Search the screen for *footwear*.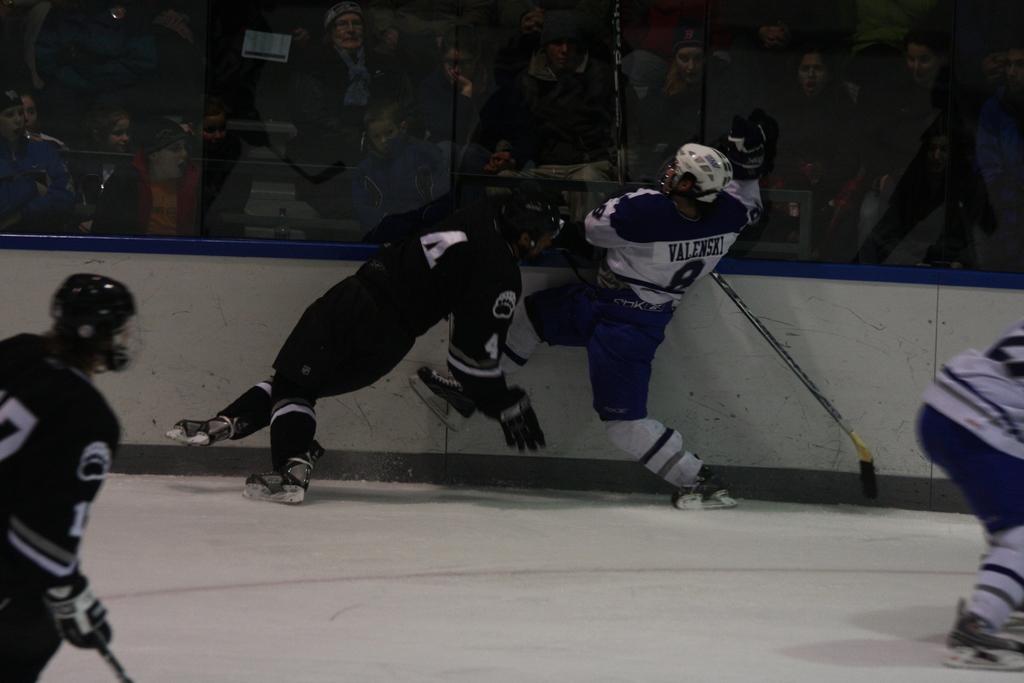
Found at bbox(250, 435, 316, 507).
